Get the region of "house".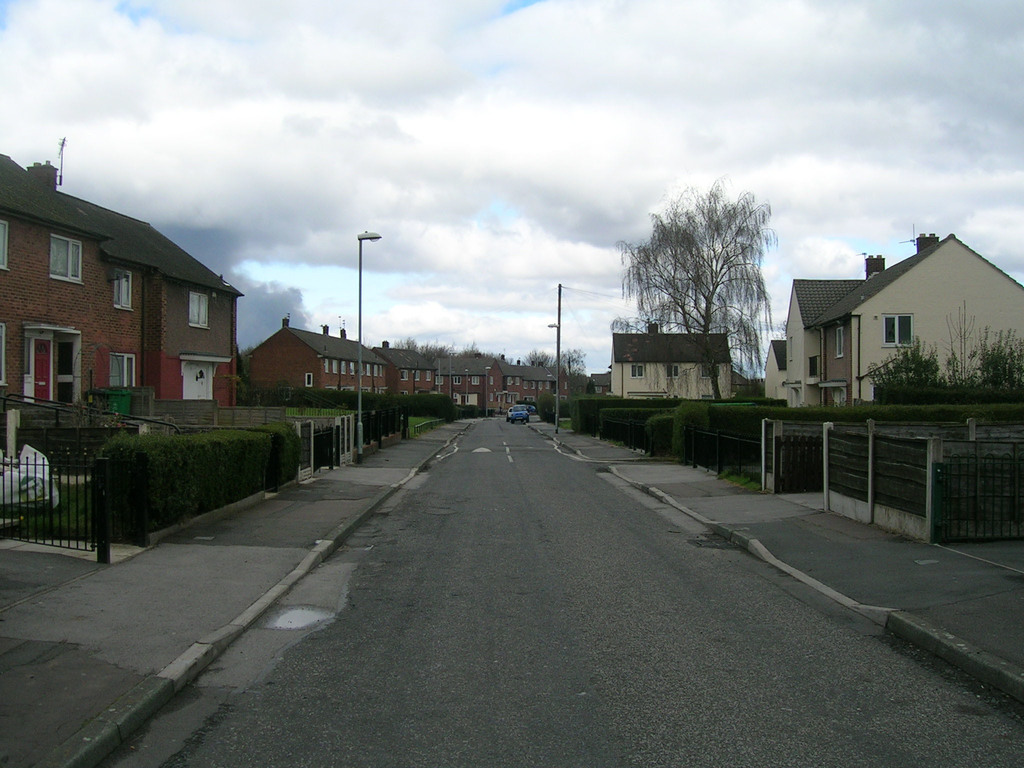
423 355 502 413.
